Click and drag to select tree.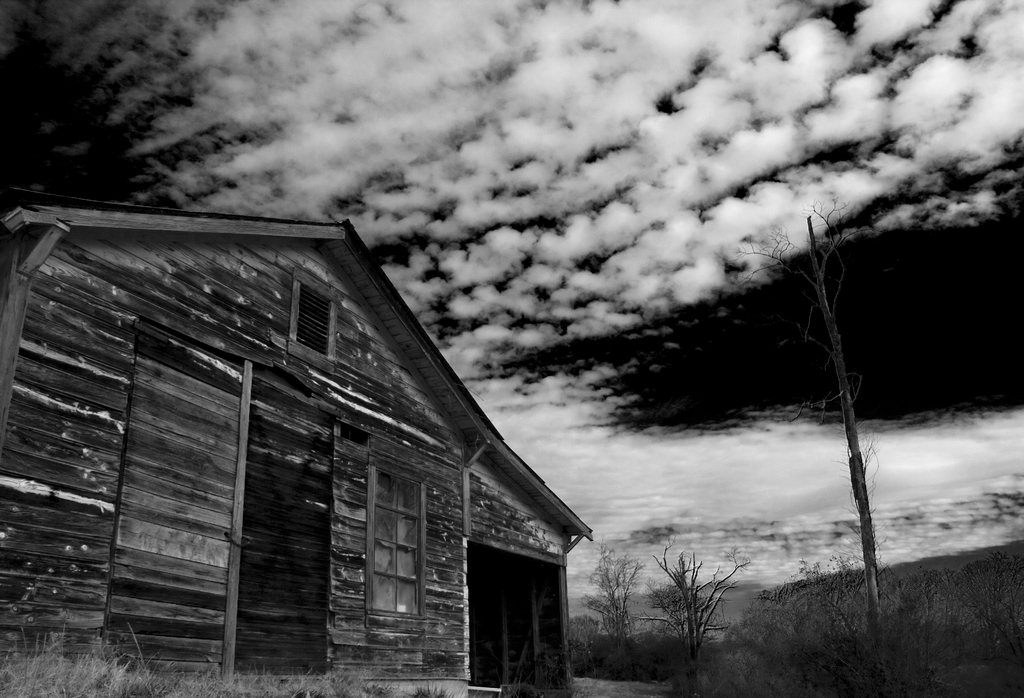
Selection: (584,543,657,648).
